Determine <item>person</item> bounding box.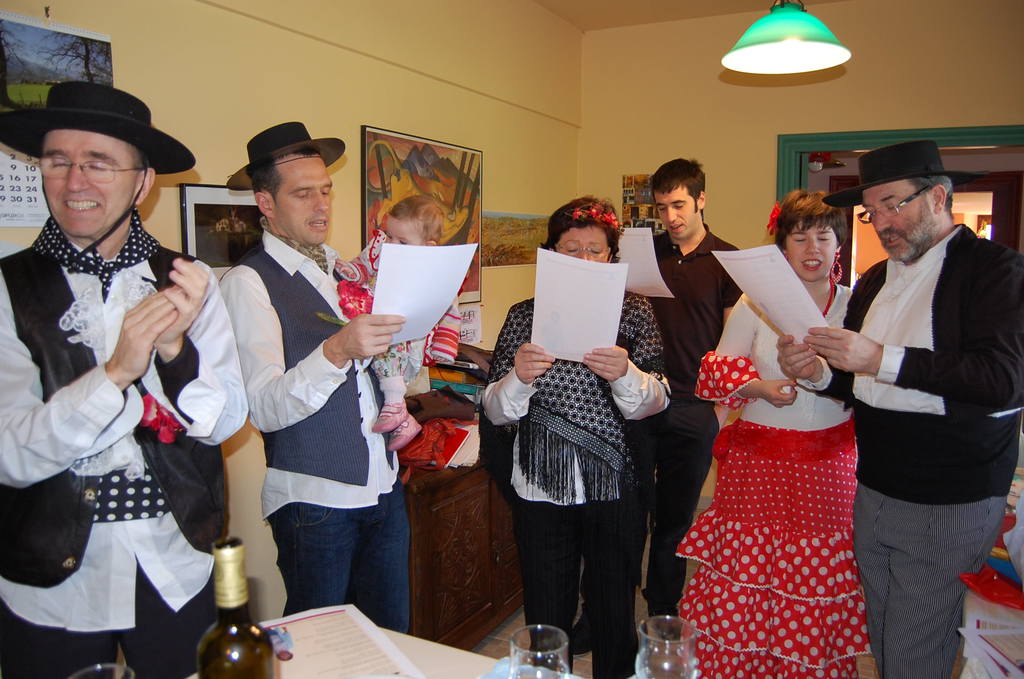
Determined: (x1=572, y1=157, x2=749, y2=657).
